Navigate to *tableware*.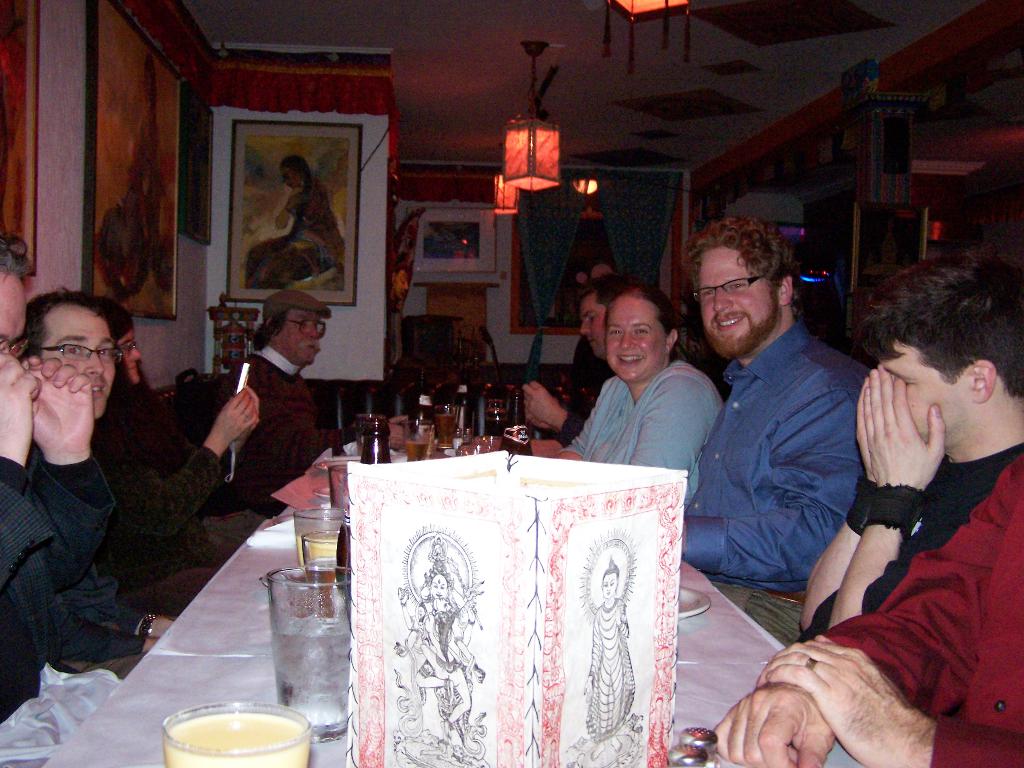
Navigation target: <bbox>327, 462, 352, 504</bbox>.
